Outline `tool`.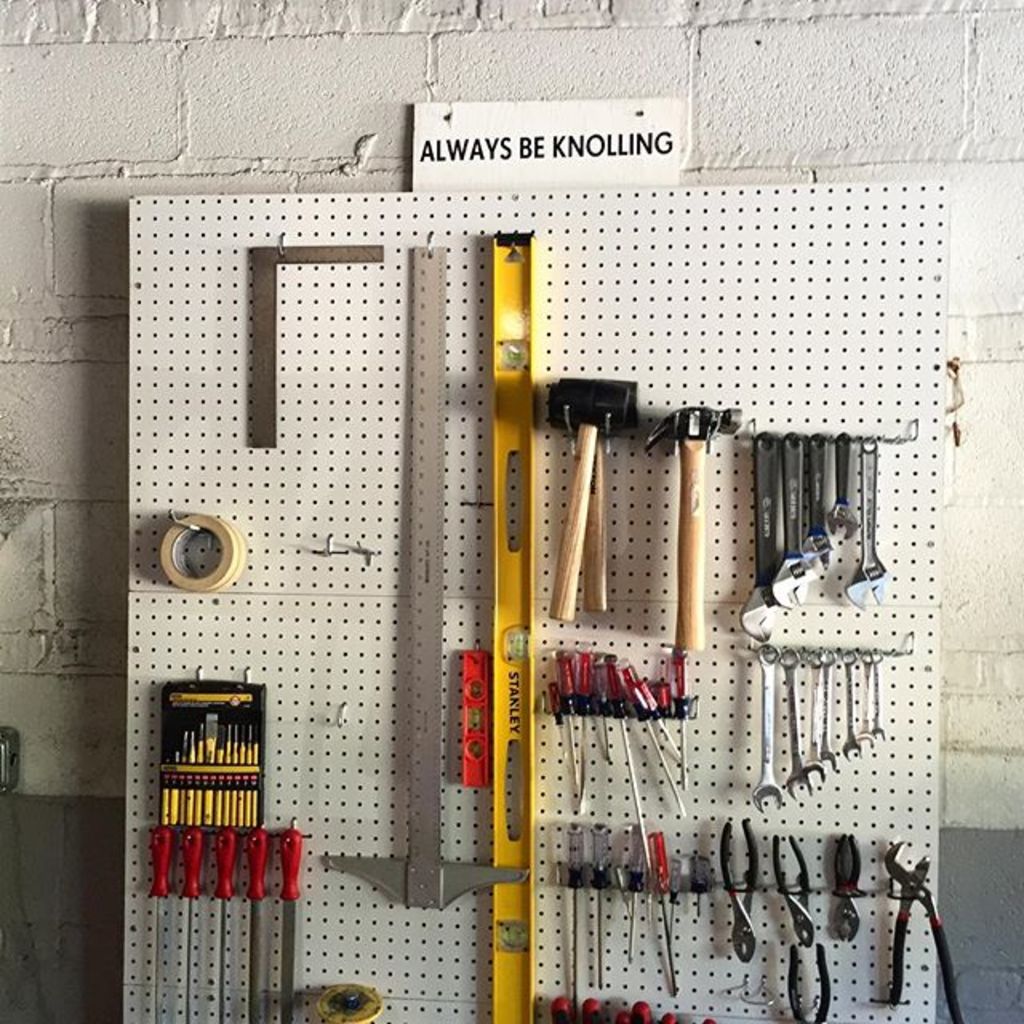
Outline: bbox=(651, 821, 682, 986).
